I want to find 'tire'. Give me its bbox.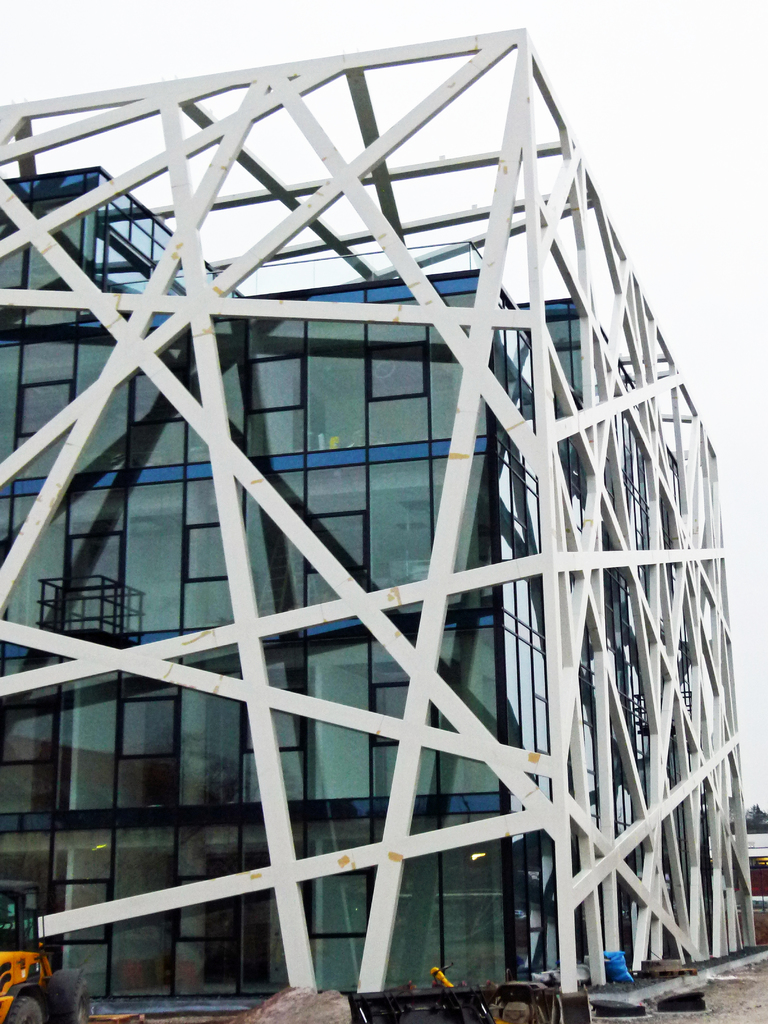
l=42, t=966, r=95, b=1023.
